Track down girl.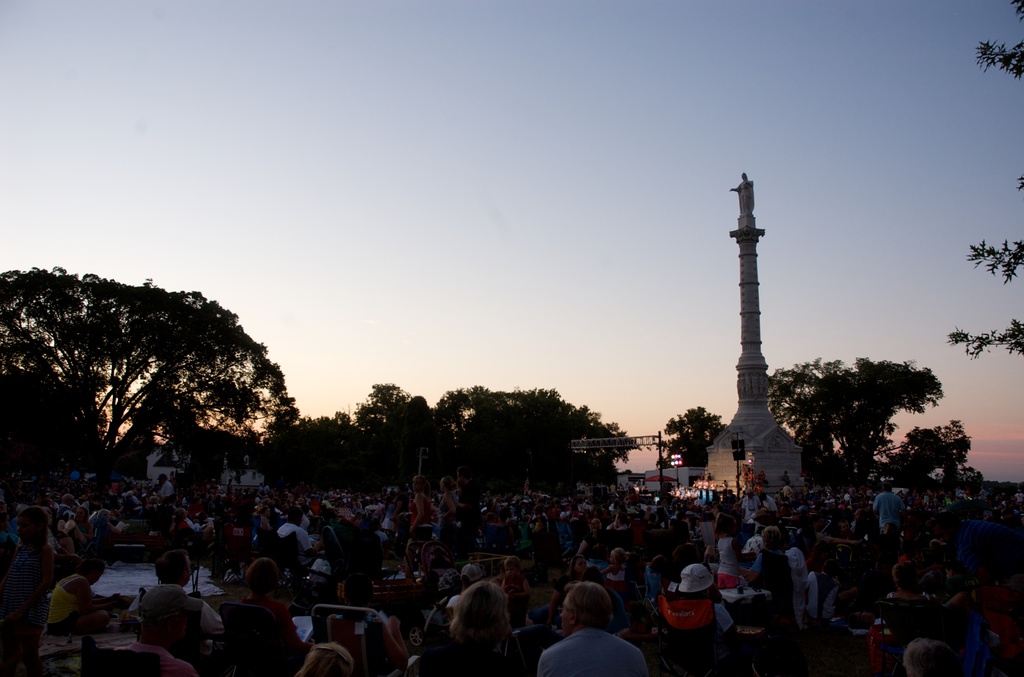
Tracked to bbox=[547, 554, 586, 629].
